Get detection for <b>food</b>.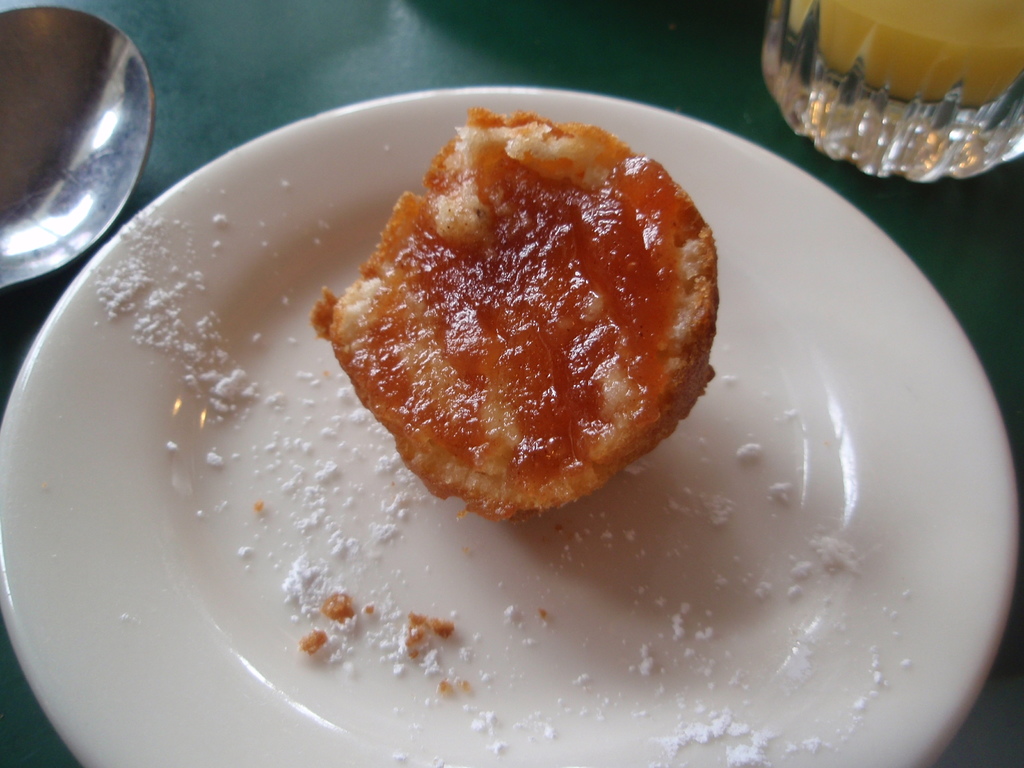
Detection: <bbox>319, 591, 356, 623</bbox>.
